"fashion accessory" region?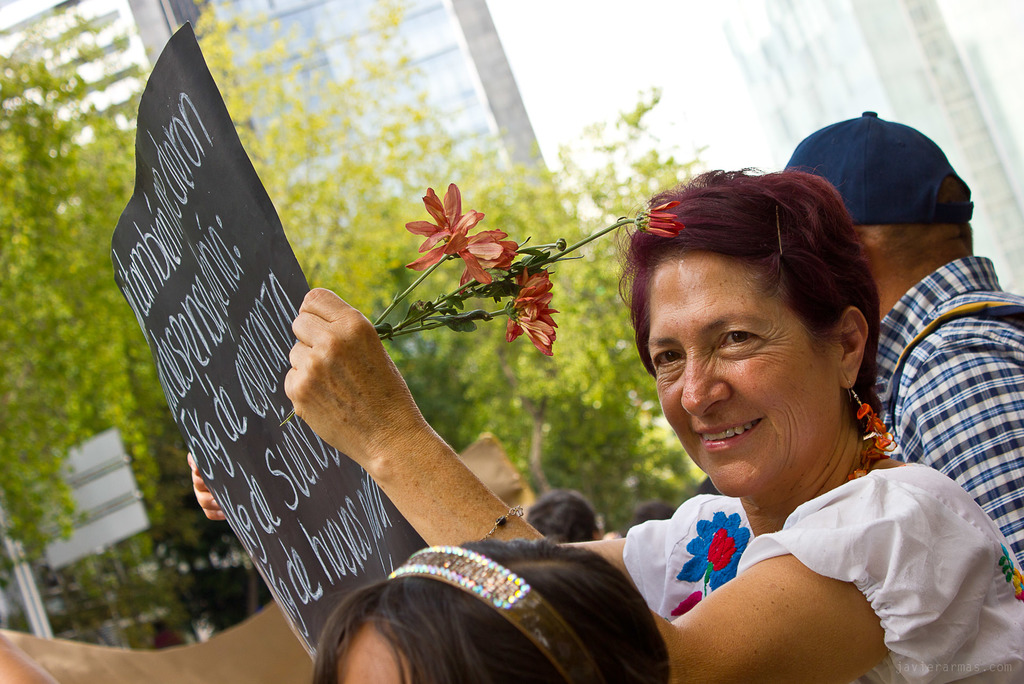
l=842, t=386, r=894, b=475
